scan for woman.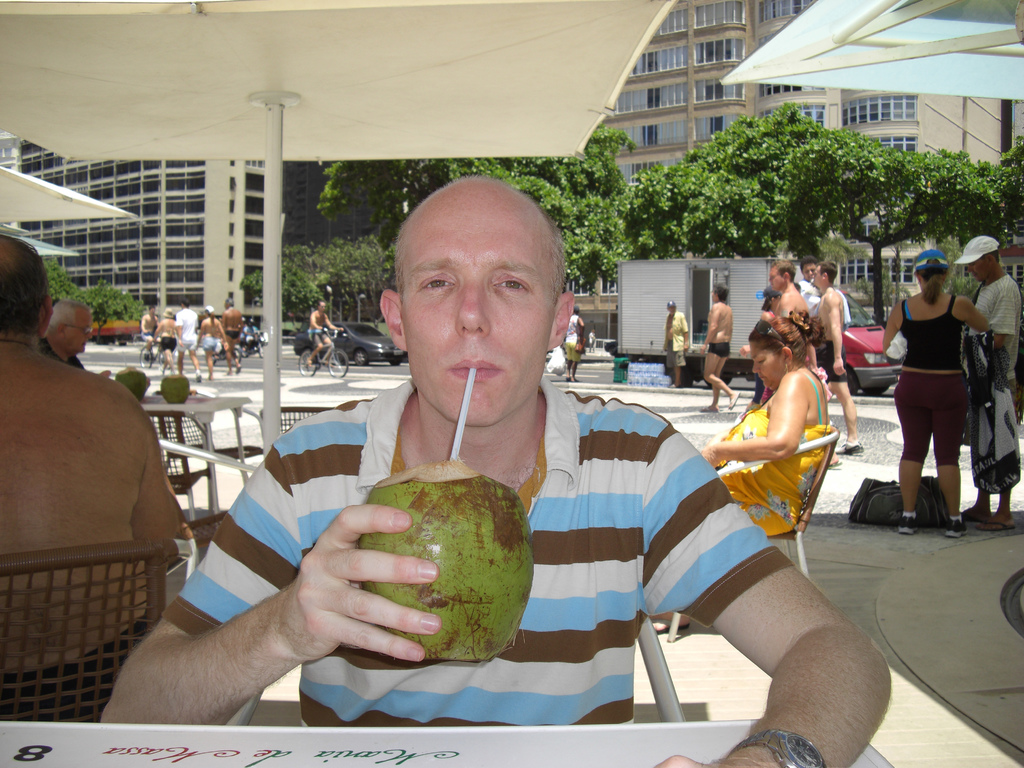
Scan result: 154 304 178 380.
